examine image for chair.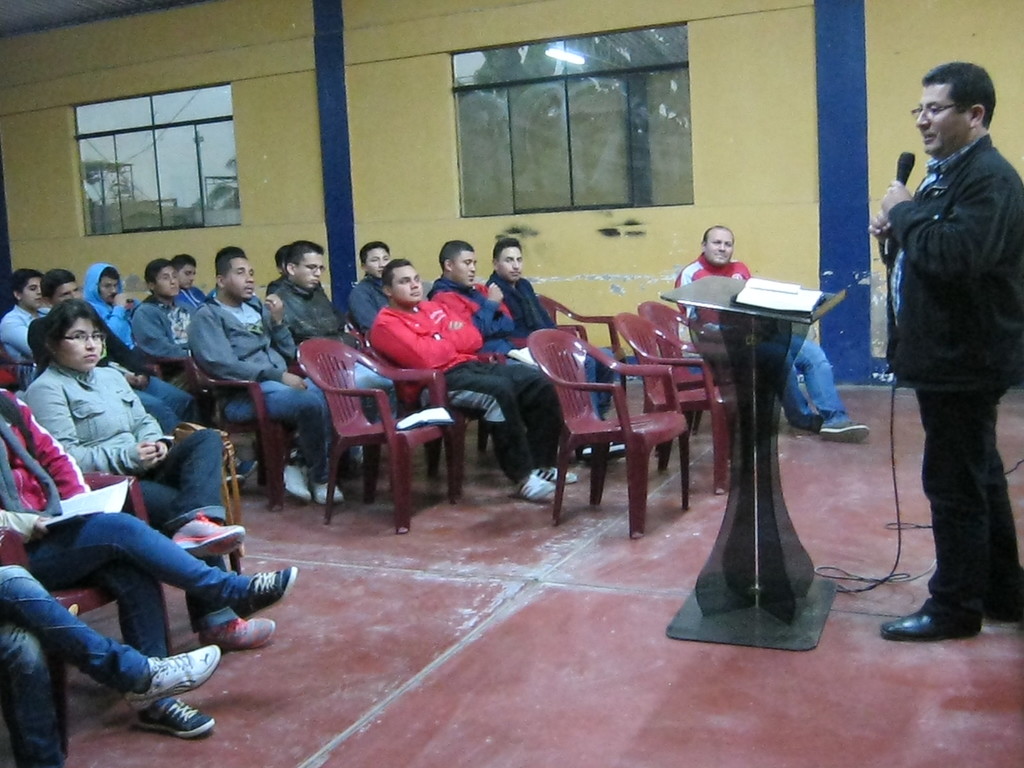
Examination result: (left=542, top=328, right=682, bottom=532).
